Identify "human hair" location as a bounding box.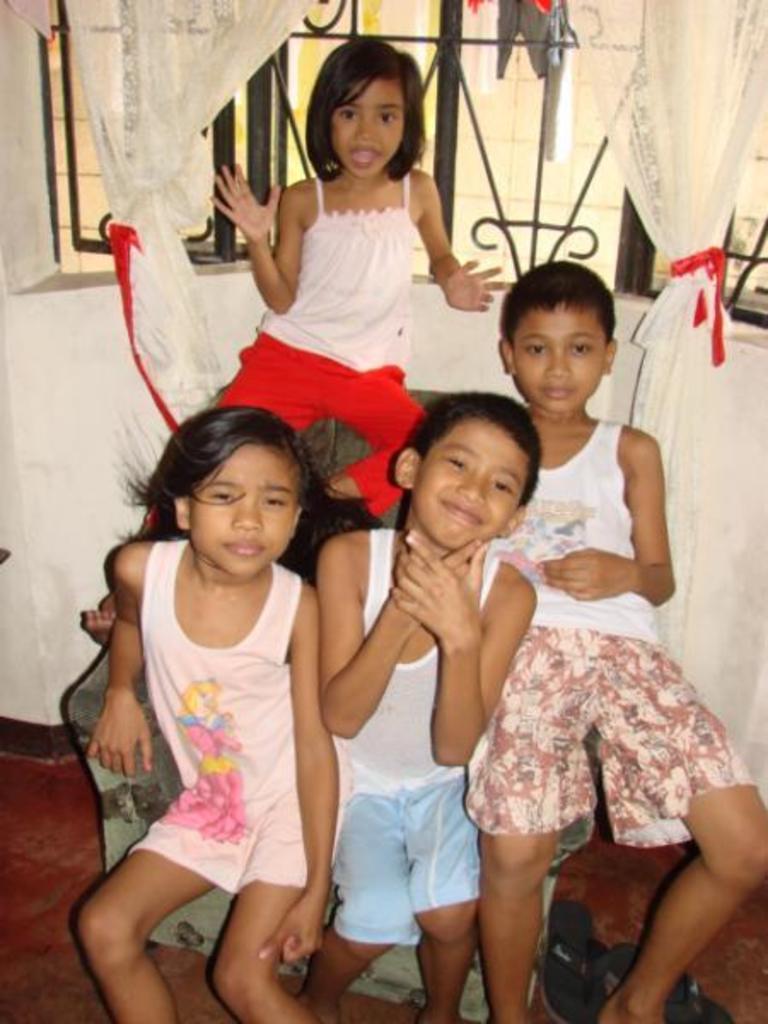
bbox(502, 256, 620, 350).
